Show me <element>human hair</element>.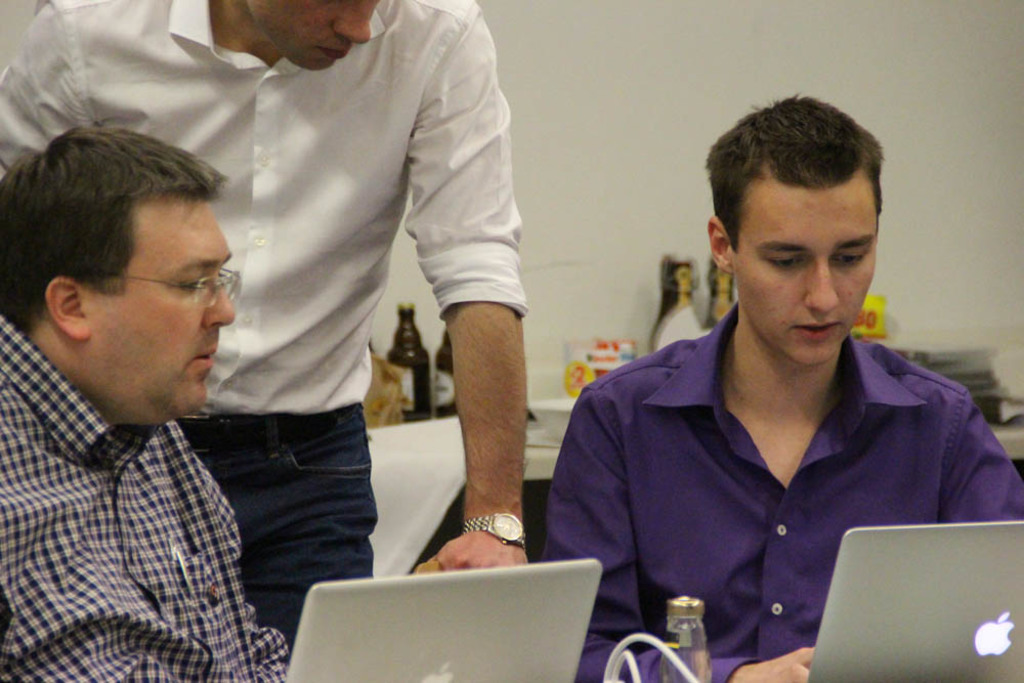
<element>human hair</element> is here: BBox(722, 94, 884, 270).
